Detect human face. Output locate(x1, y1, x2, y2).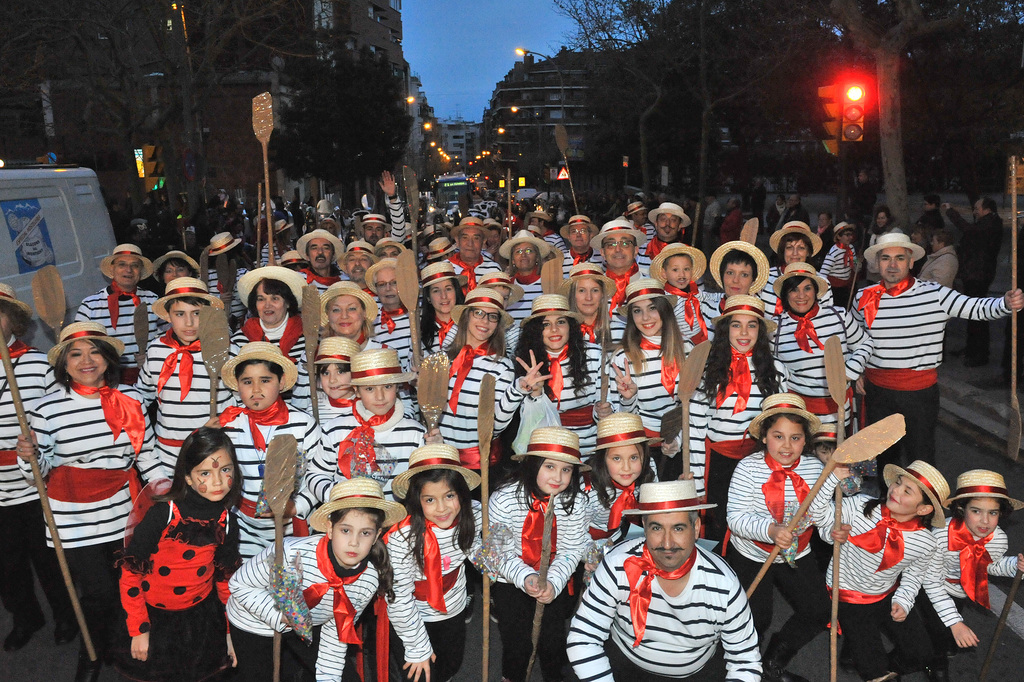
locate(605, 237, 636, 267).
